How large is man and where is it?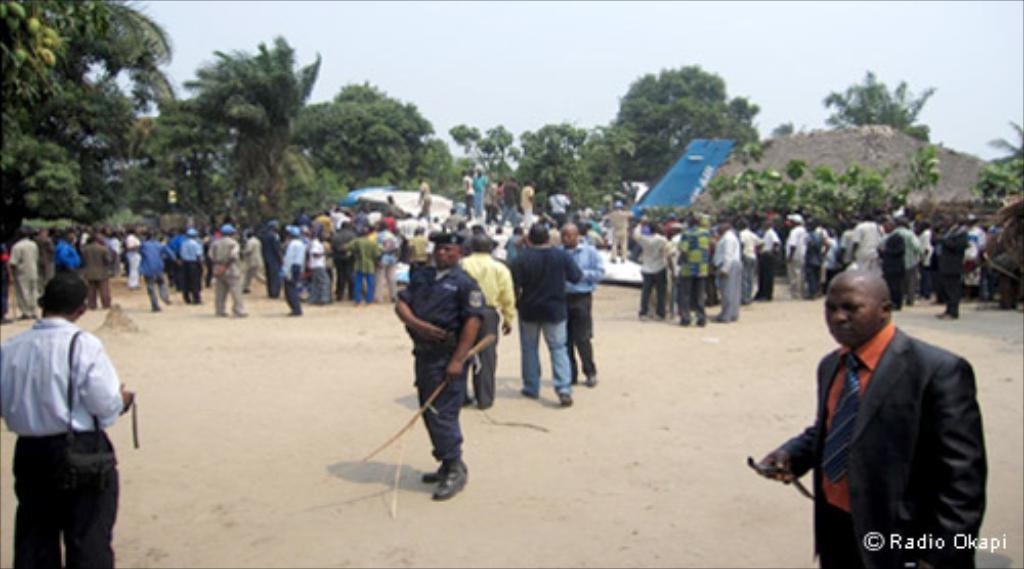
Bounding box: detection(774, 248, 991, 563).
